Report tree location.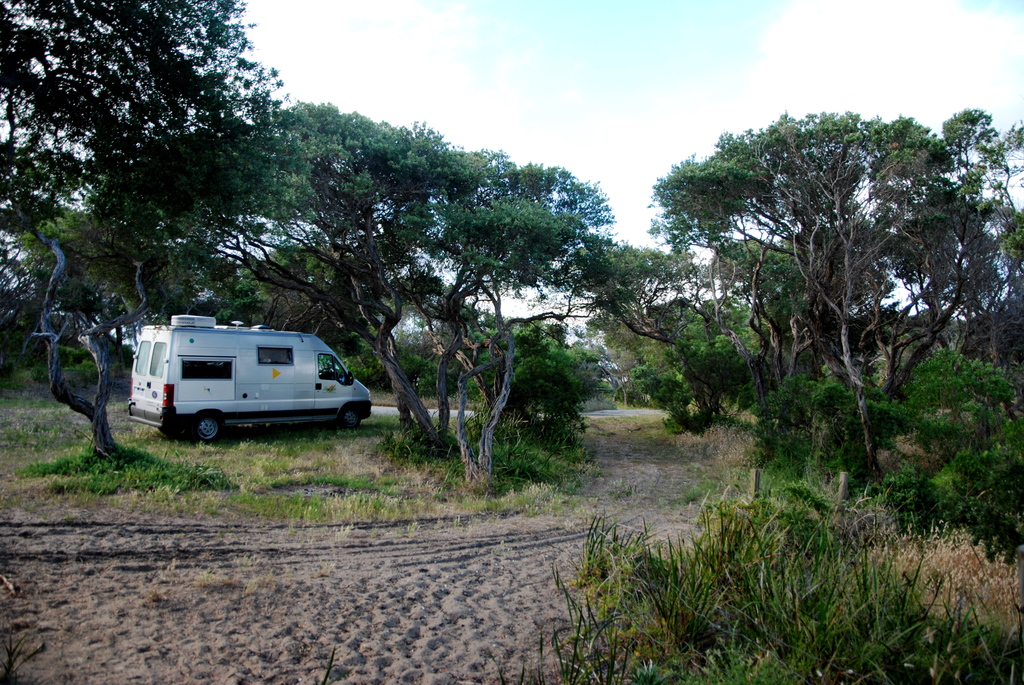
Report: [1, 0, 317, 316].
